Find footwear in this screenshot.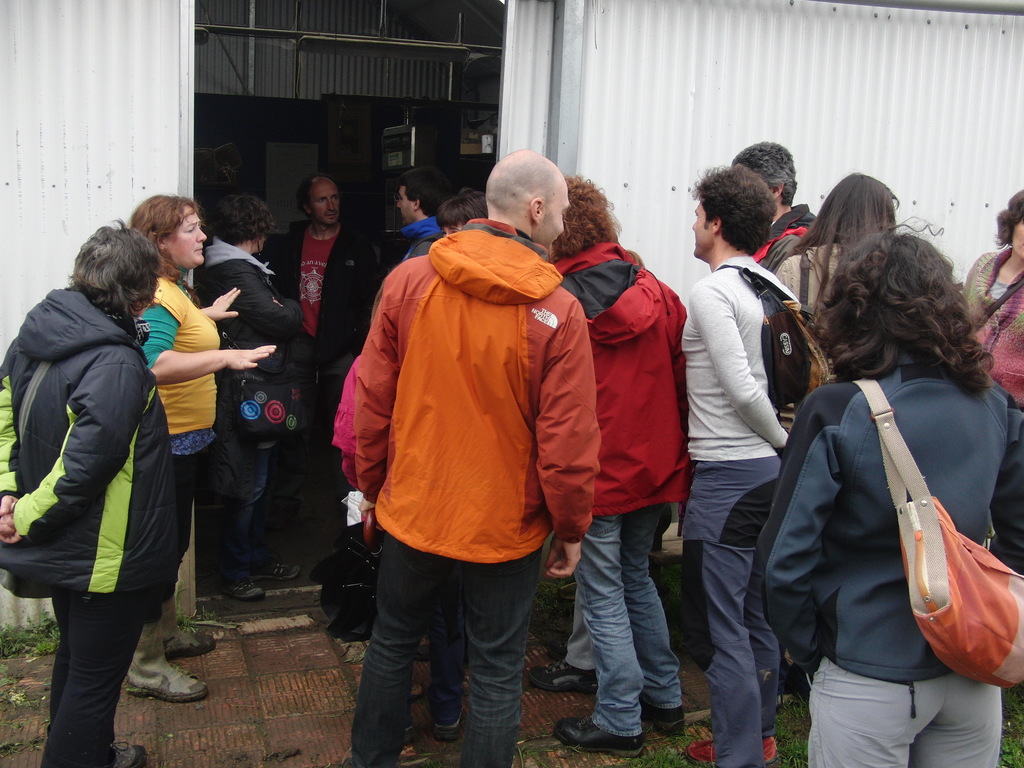
The bounding box for footwear is Rect(227, 559, 259, 599).
